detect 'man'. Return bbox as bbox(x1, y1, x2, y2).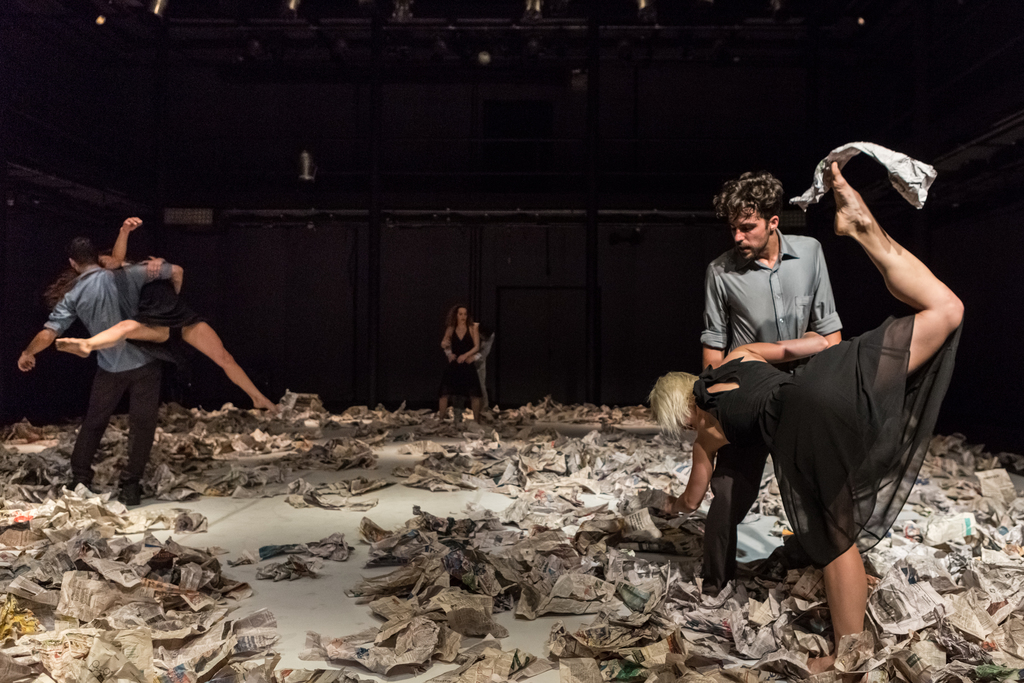
bbox(17, 233, 188, 506).
